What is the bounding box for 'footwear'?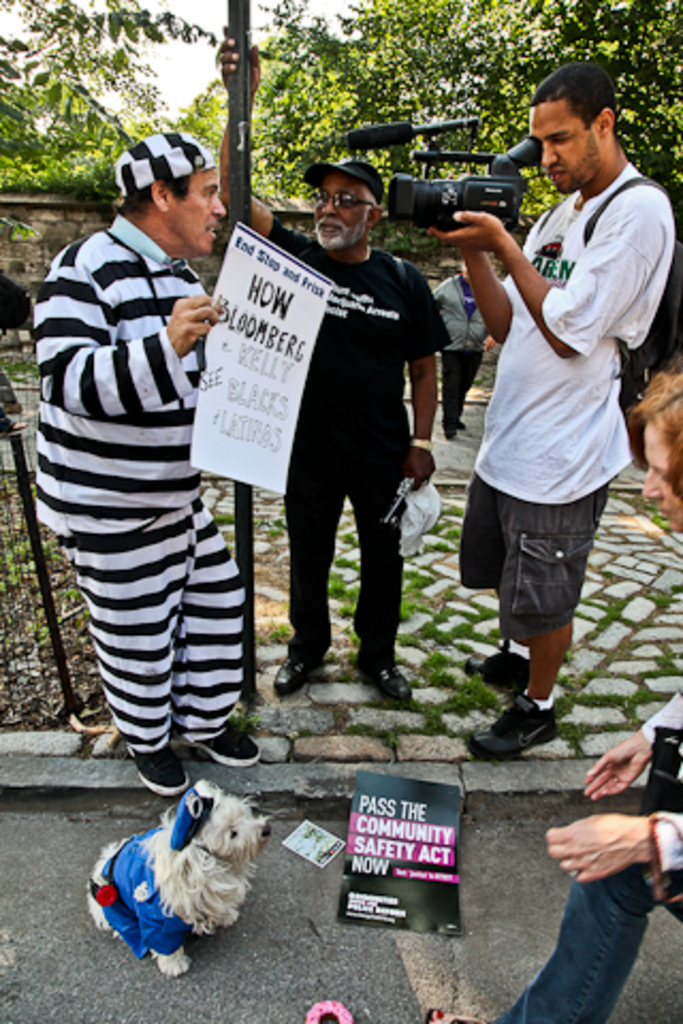
<bbox>463, 695, 557, 753</bbox>.
